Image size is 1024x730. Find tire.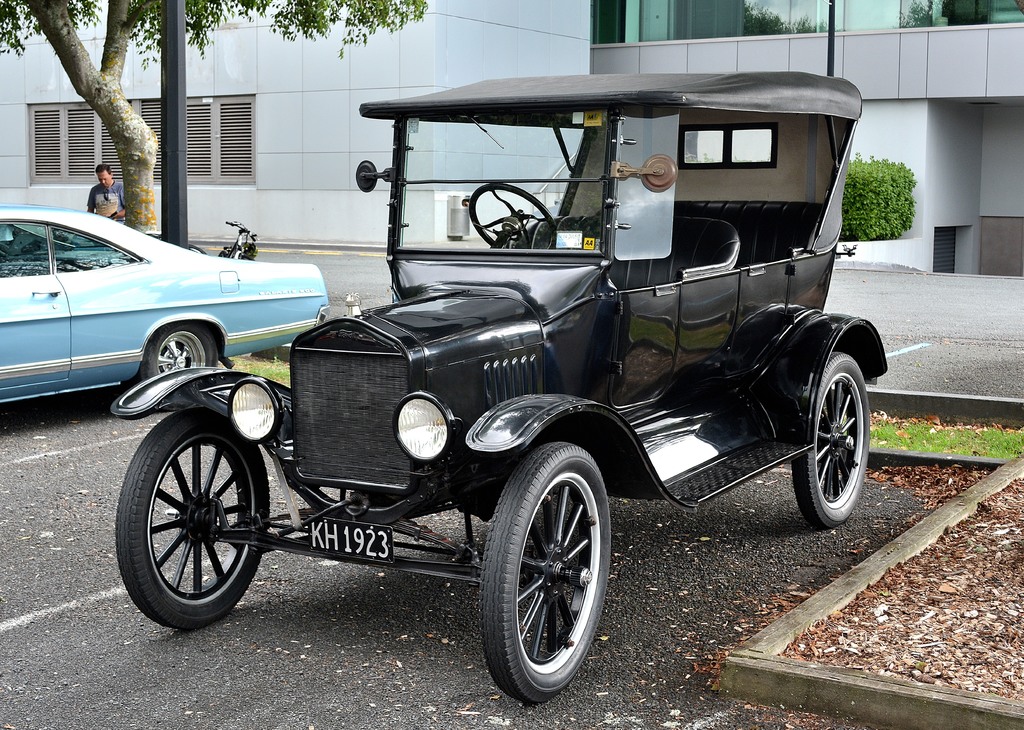
792/348/867/520.
